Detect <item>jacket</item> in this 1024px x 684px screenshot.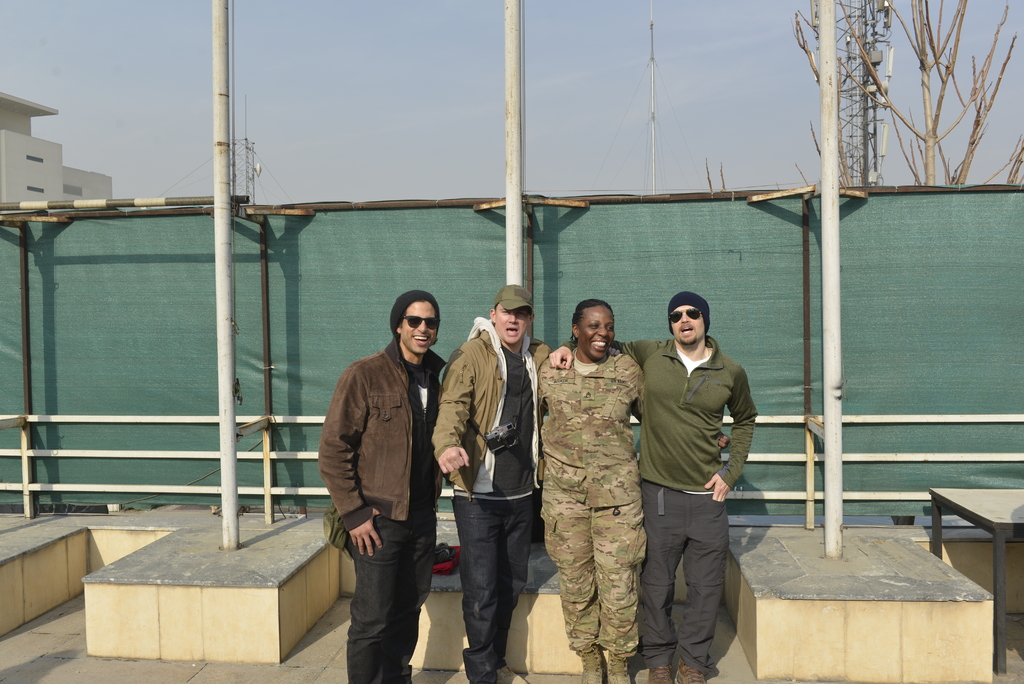
Detection: bbox=[319, 340, 448, 532].
